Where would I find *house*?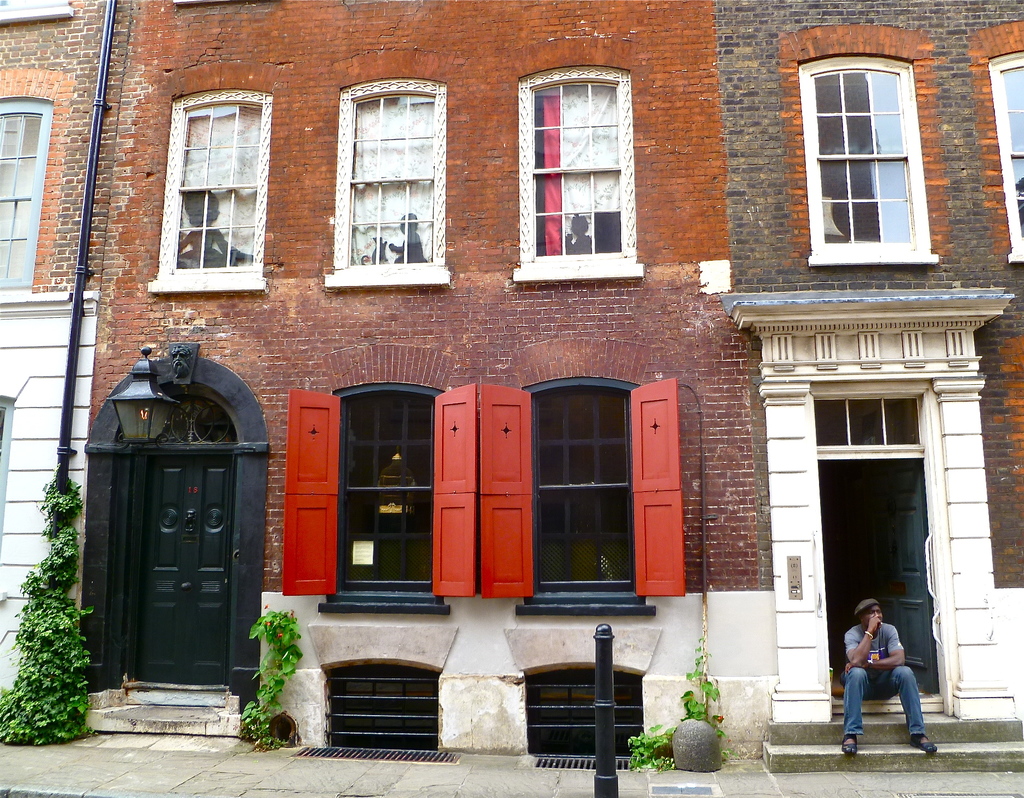
At <region>52, 7, 1021, 780</region>.
